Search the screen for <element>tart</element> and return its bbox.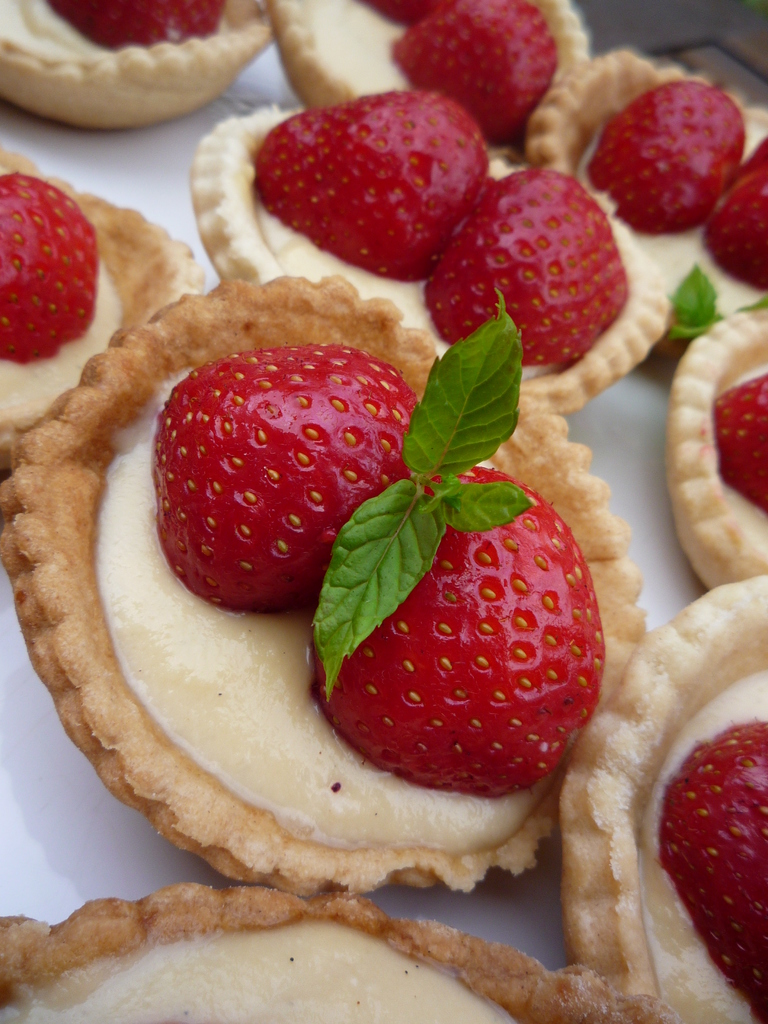
Found: box=[0, 147, 211, 476].
